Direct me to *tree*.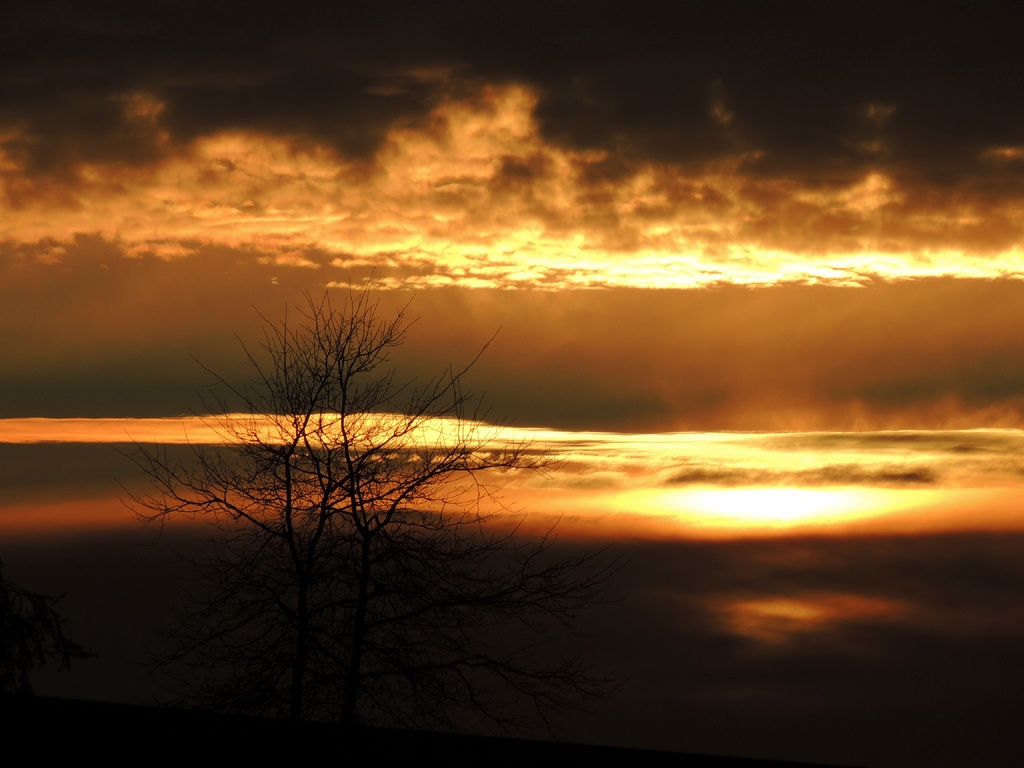
Direction: rect(107, 261, 561, 601).
